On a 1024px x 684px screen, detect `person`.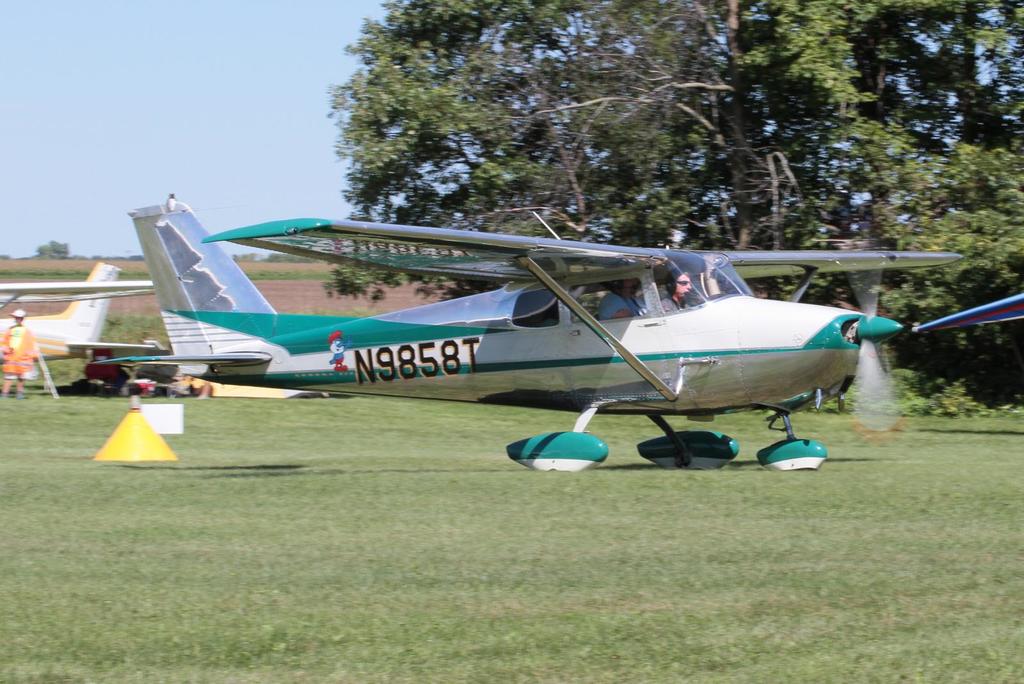
x1=596, y1=279, x2=650, y2=318.
